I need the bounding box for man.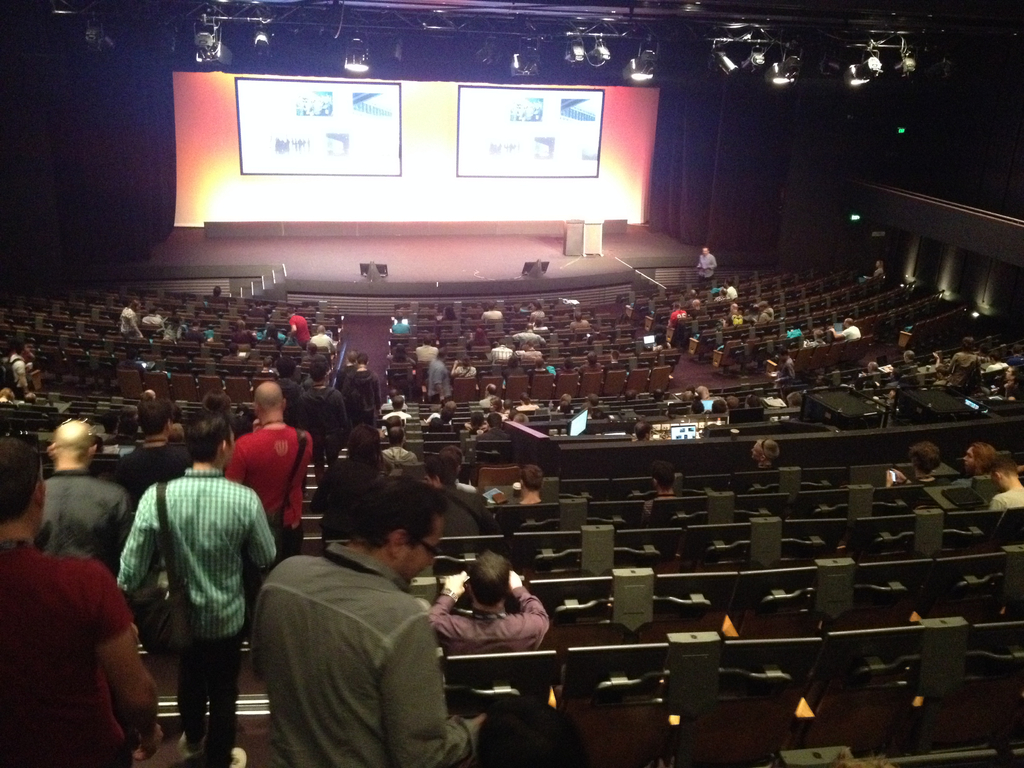
Here it is: detection(698, 245, 721, 282).
